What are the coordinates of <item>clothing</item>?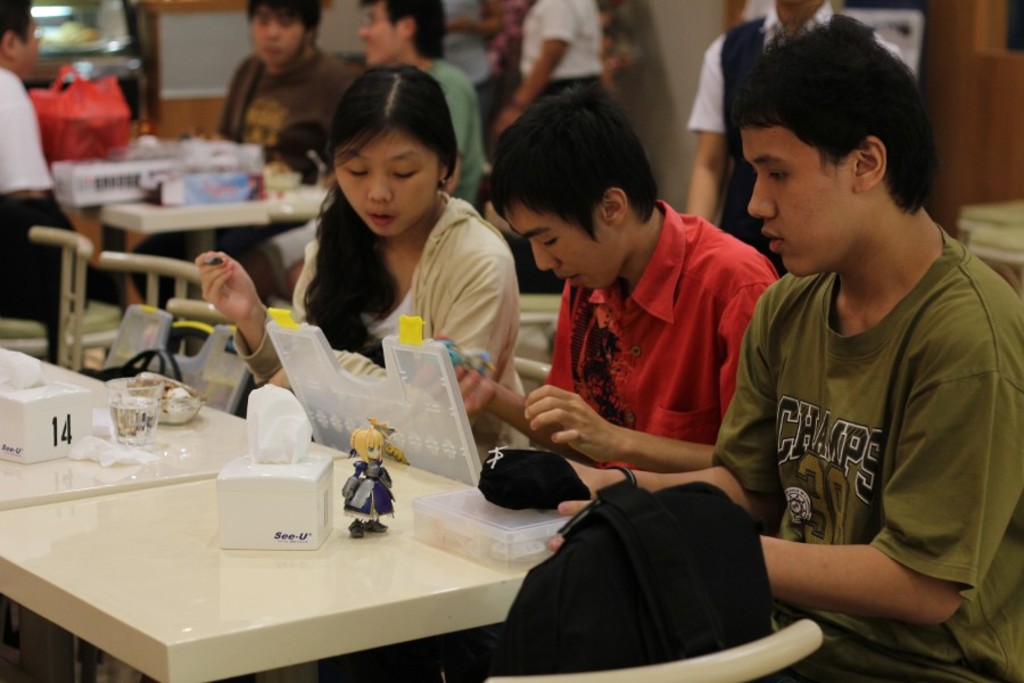
crop(426, 58, 493, 212).
